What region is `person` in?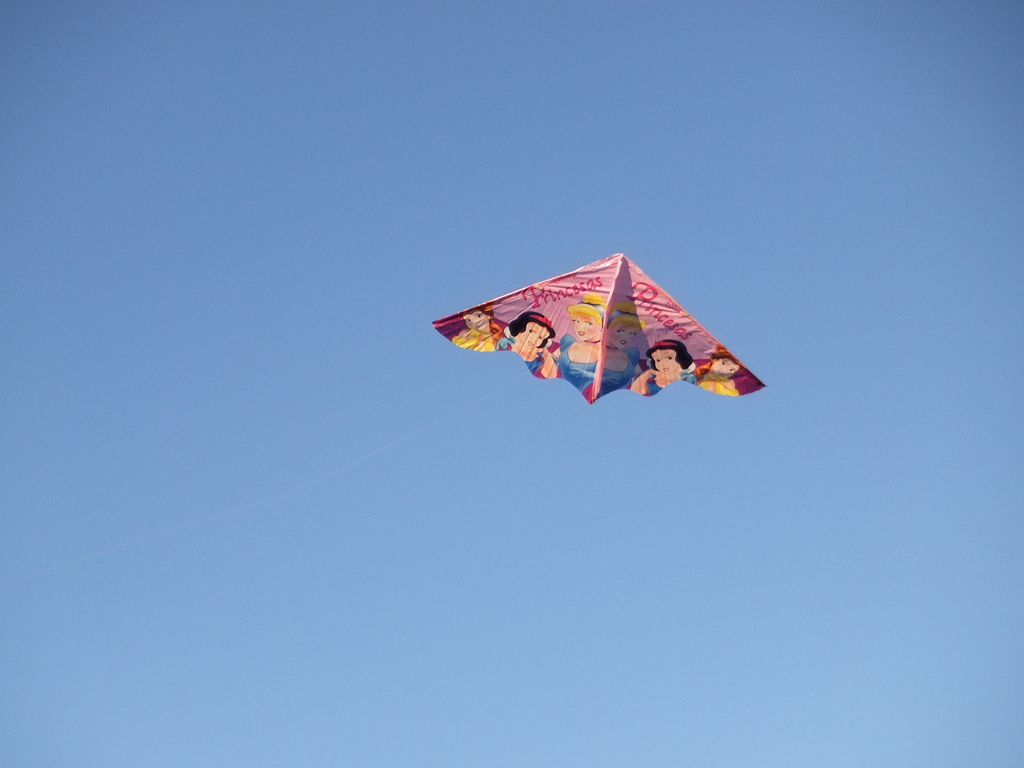
bbox=(630, 339, 696, 397).
